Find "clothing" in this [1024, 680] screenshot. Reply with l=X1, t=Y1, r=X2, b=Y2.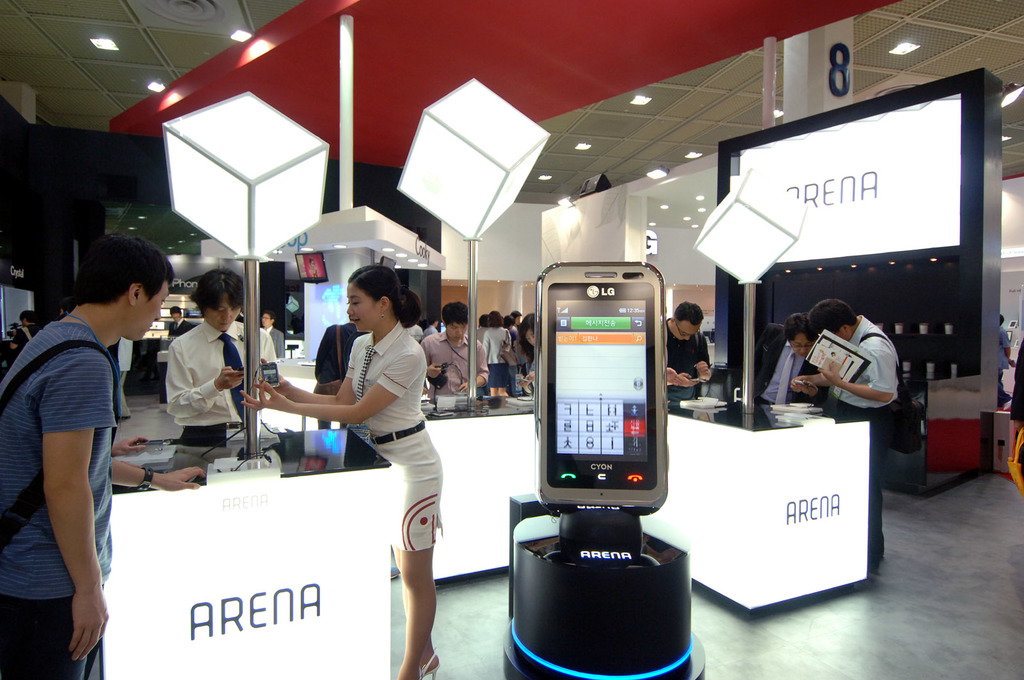
l=343, t=324, r=448, b=546.
